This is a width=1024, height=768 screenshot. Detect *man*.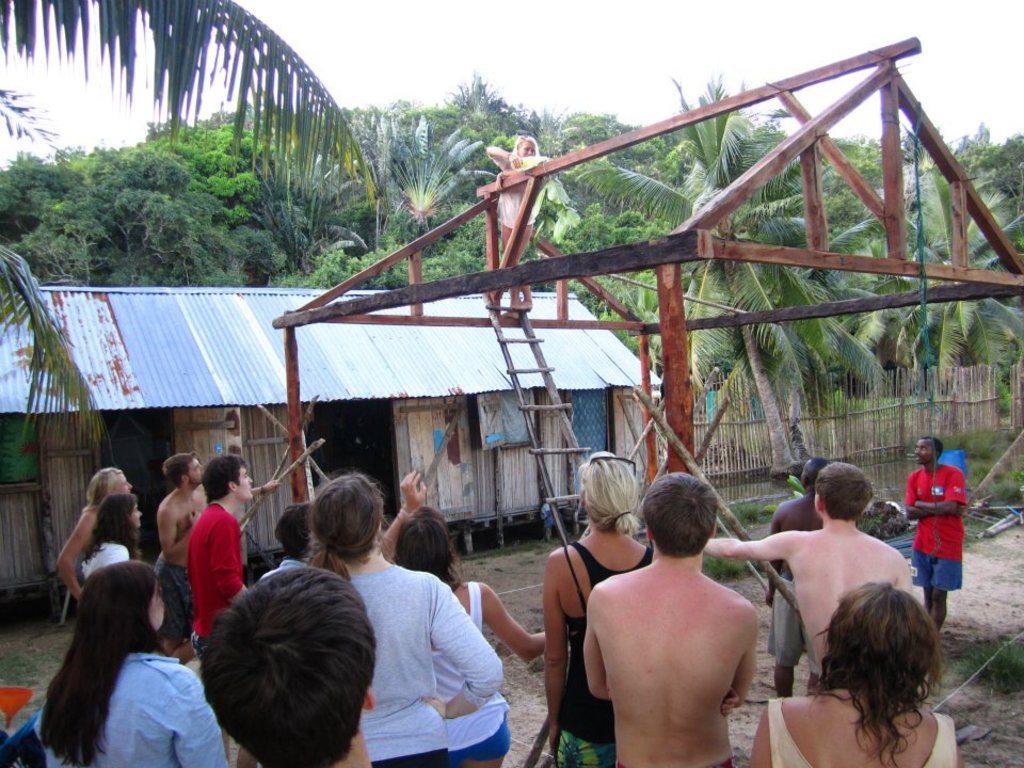
697/458/906/697.
